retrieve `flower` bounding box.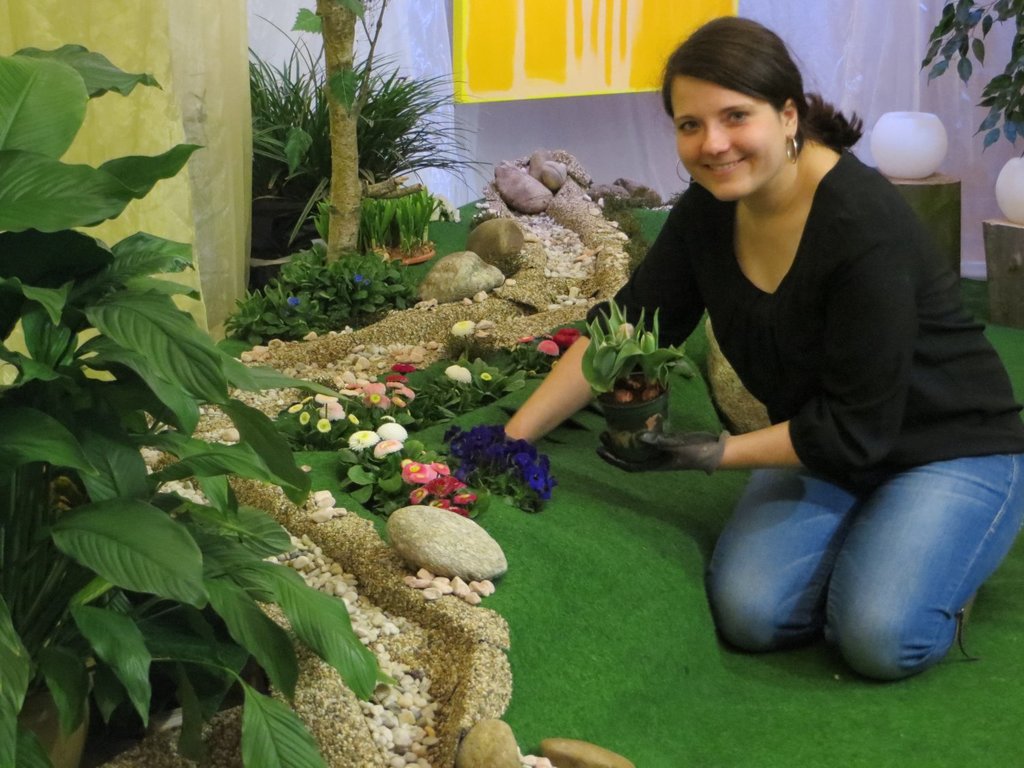
Bounding box: {"x1": 317, "y1": 388, "x2": 335, "y2": 403}.
